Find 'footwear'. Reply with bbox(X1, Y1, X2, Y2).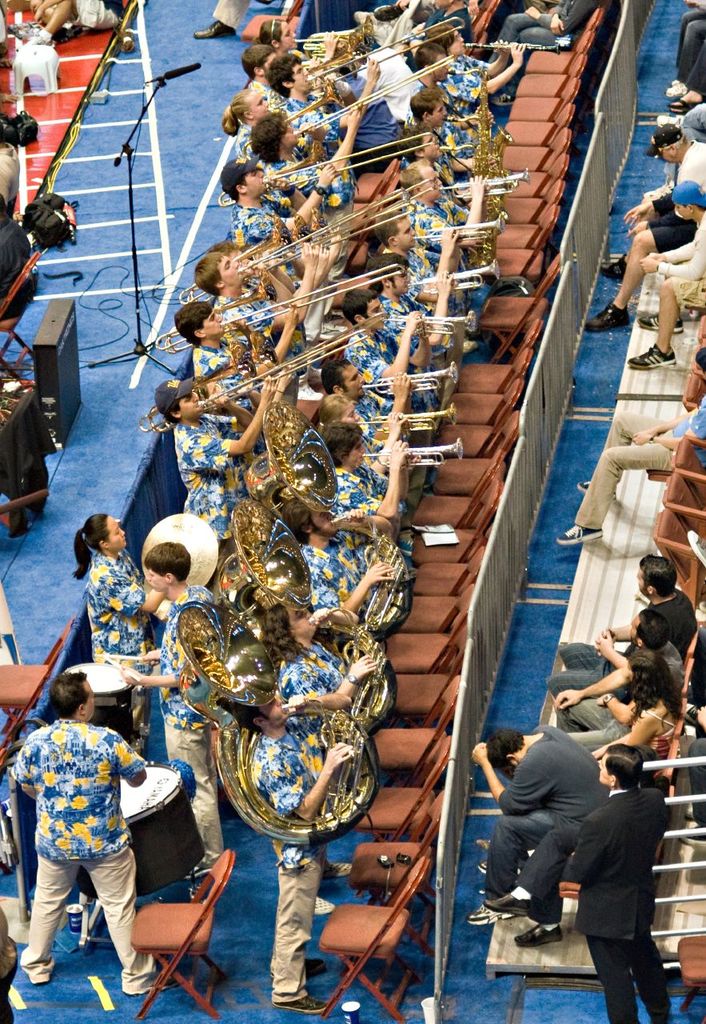
bbox(639, 314, 680, 332).
